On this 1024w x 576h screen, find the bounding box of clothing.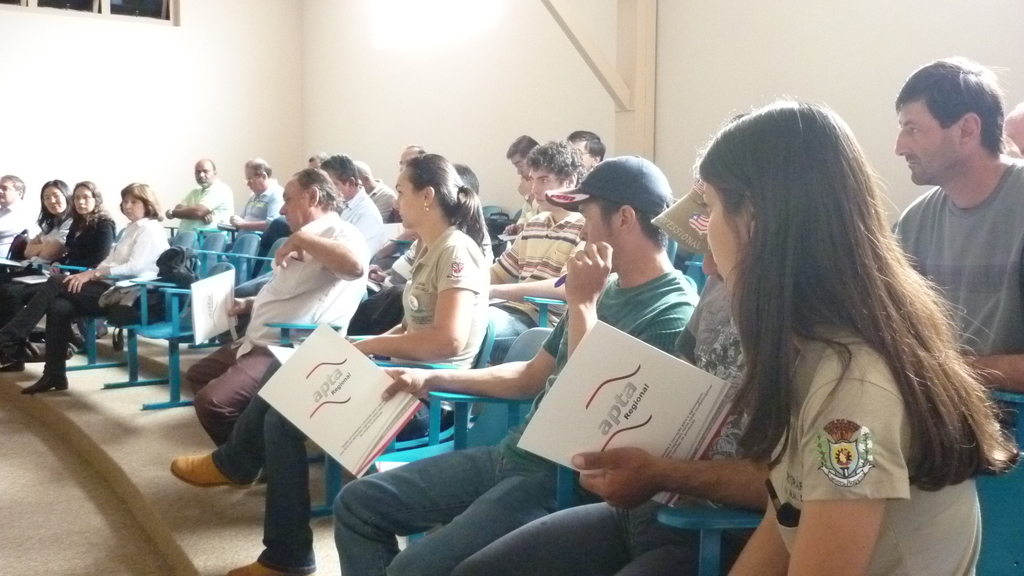
Bounding box: bbox=(223, 182, 286, 250).
